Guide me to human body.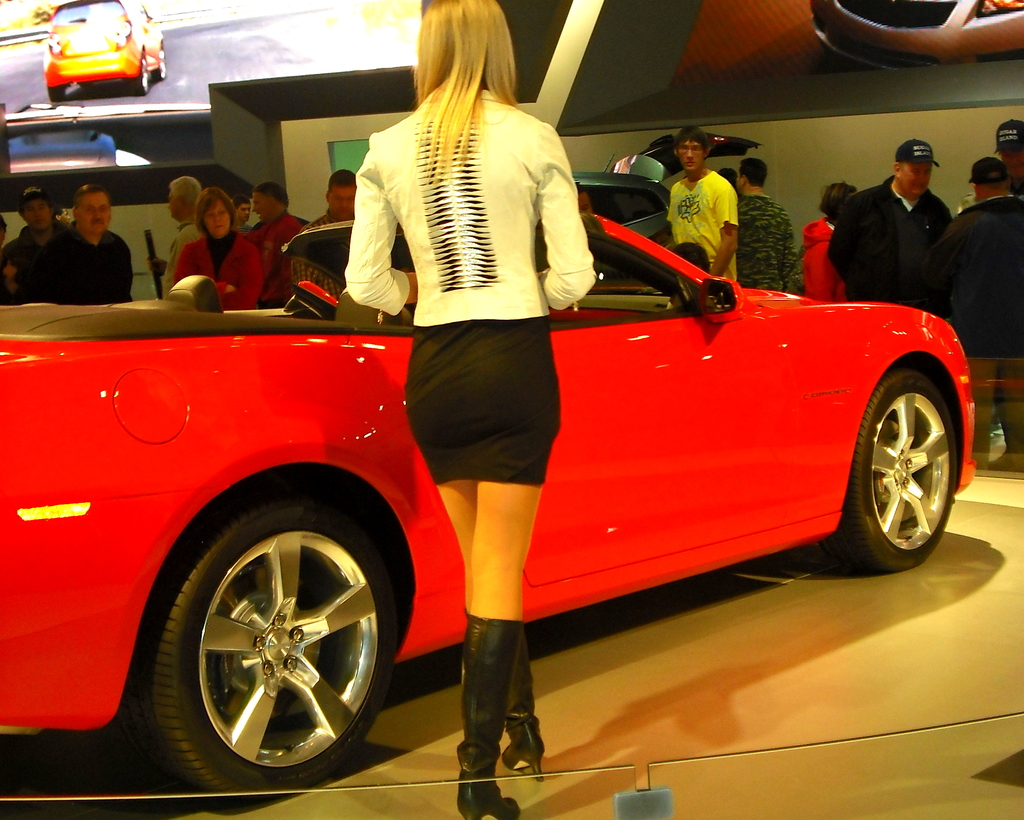
Guidance: rect(340, 68, 597, 819).
